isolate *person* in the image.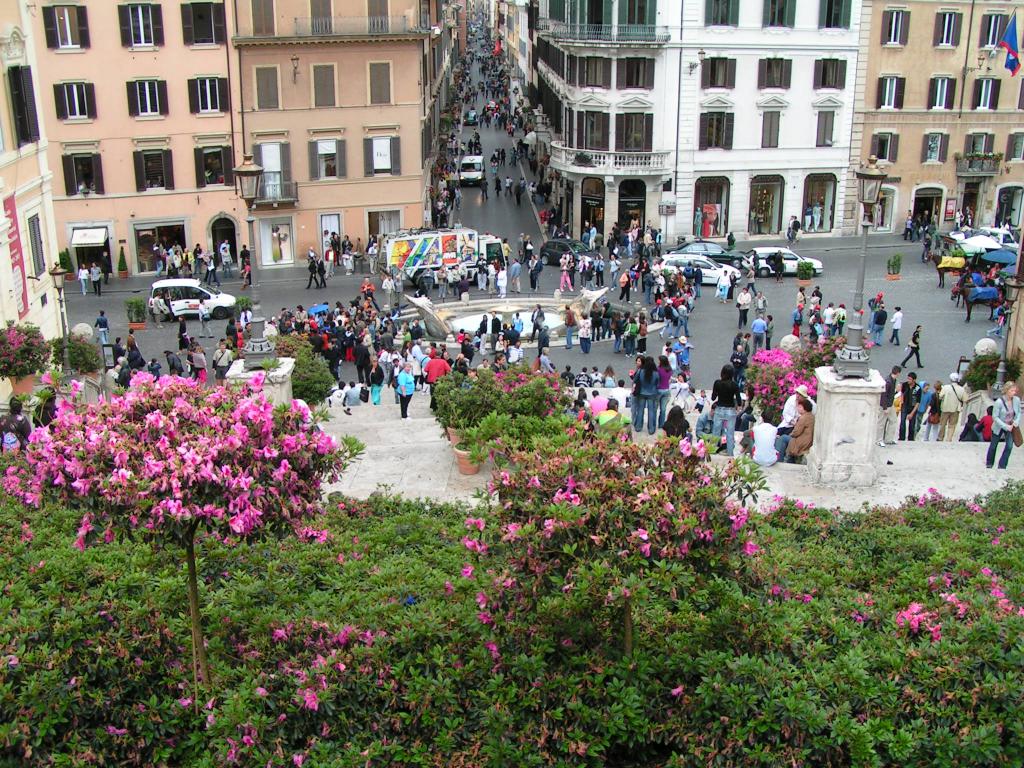
Isolated region: (196,296,218,341).
